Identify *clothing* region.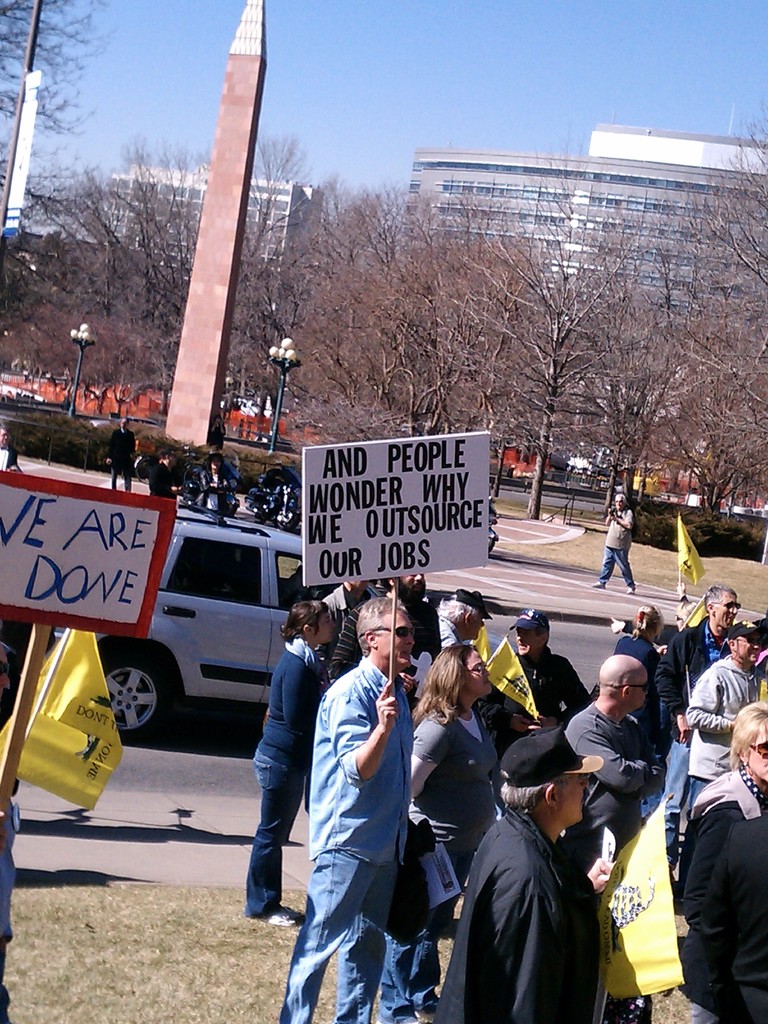
Region: l=112, t=426, r=133, b=474.
